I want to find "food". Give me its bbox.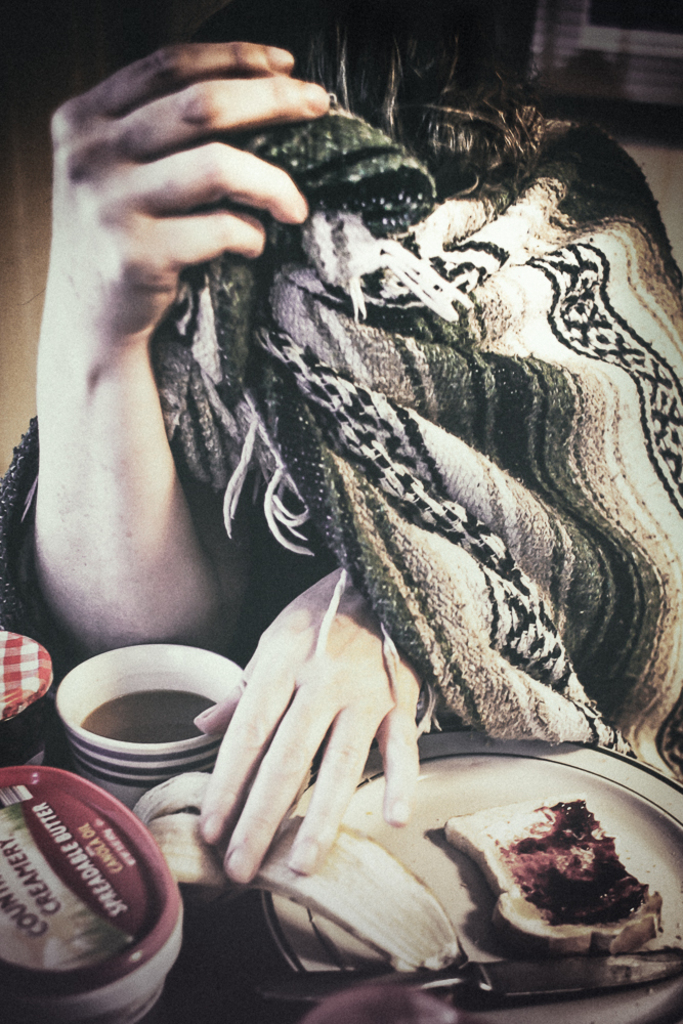
482, 801, 650, 965.
